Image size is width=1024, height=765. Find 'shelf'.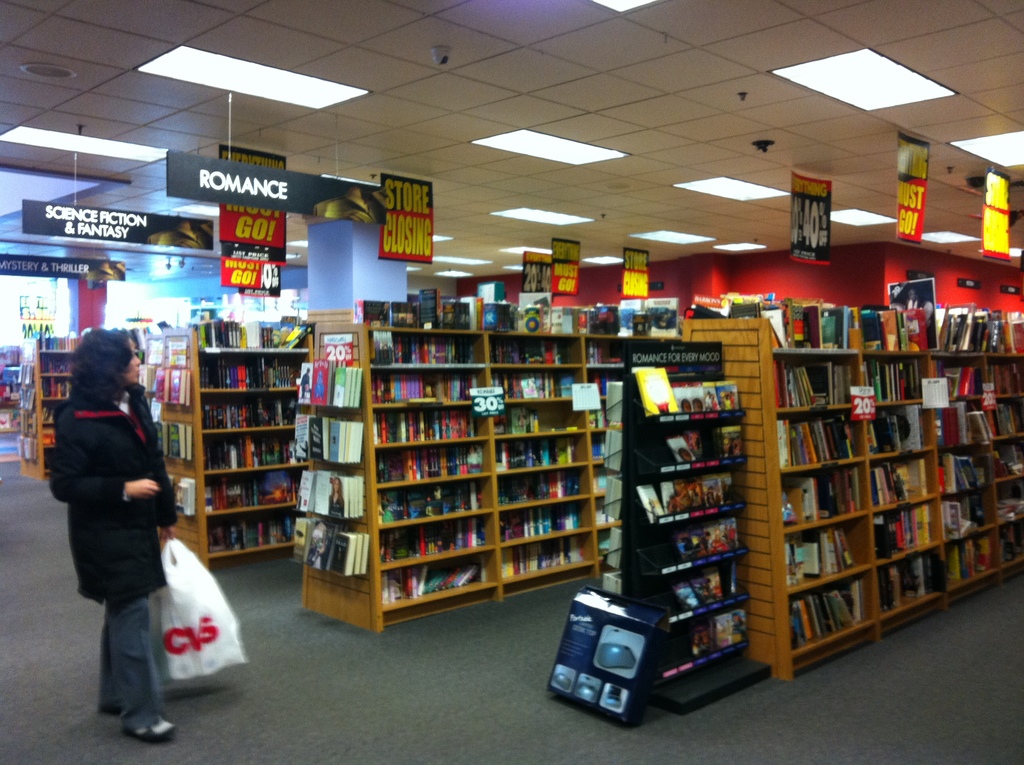
(625, 340, 756, 689).
